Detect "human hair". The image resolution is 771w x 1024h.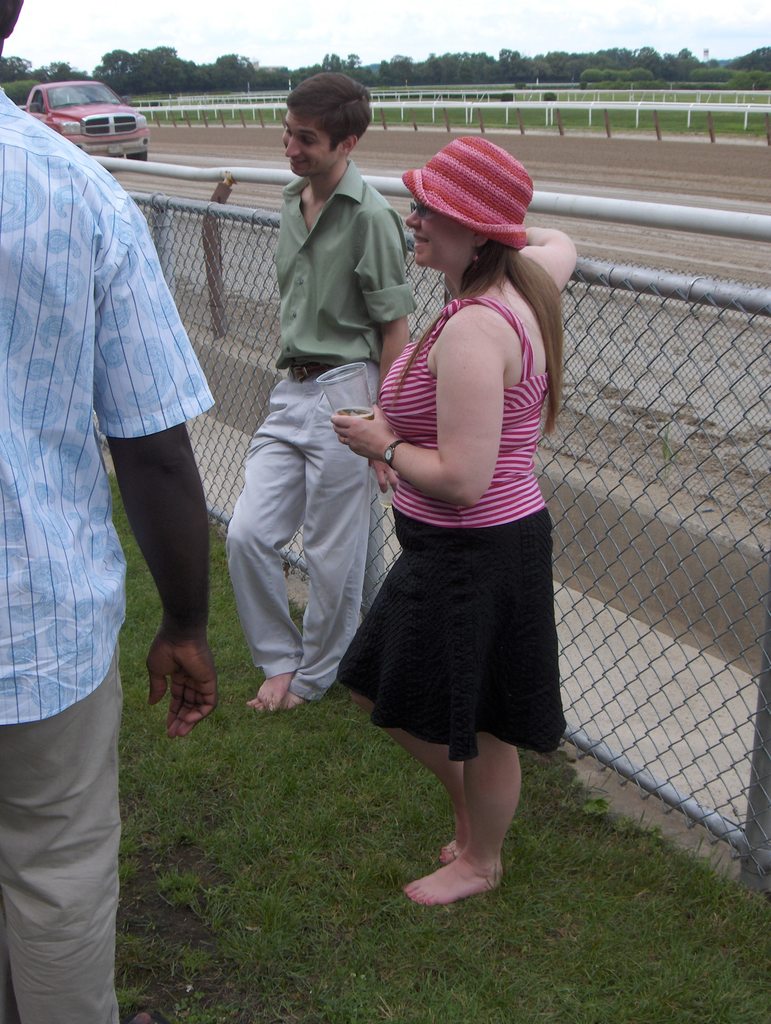
region(277, 68, 373, 159).
